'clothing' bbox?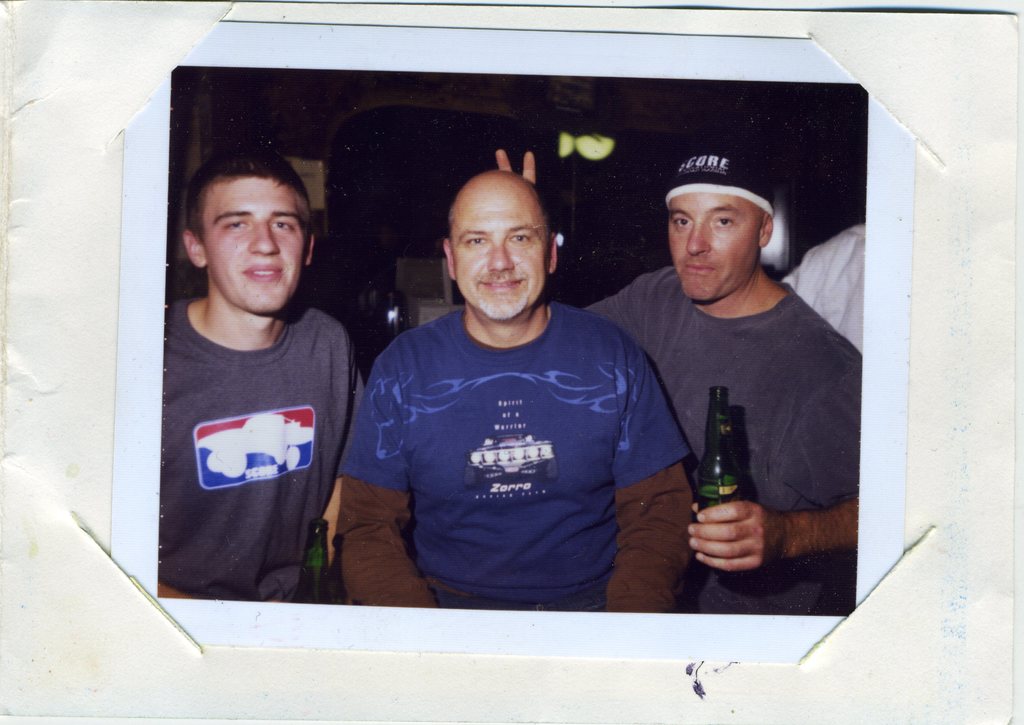
pyautogui.locateOnScreen(577, 265, 865, 617)
